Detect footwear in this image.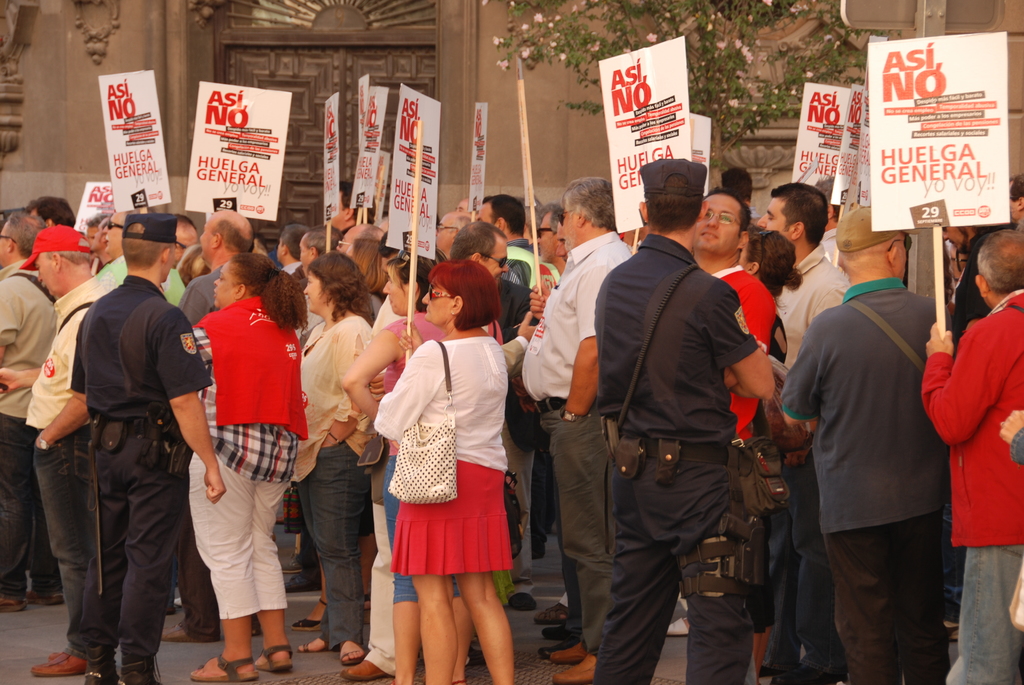
Detection: left=769, top=665, right=845, bottom=684.
